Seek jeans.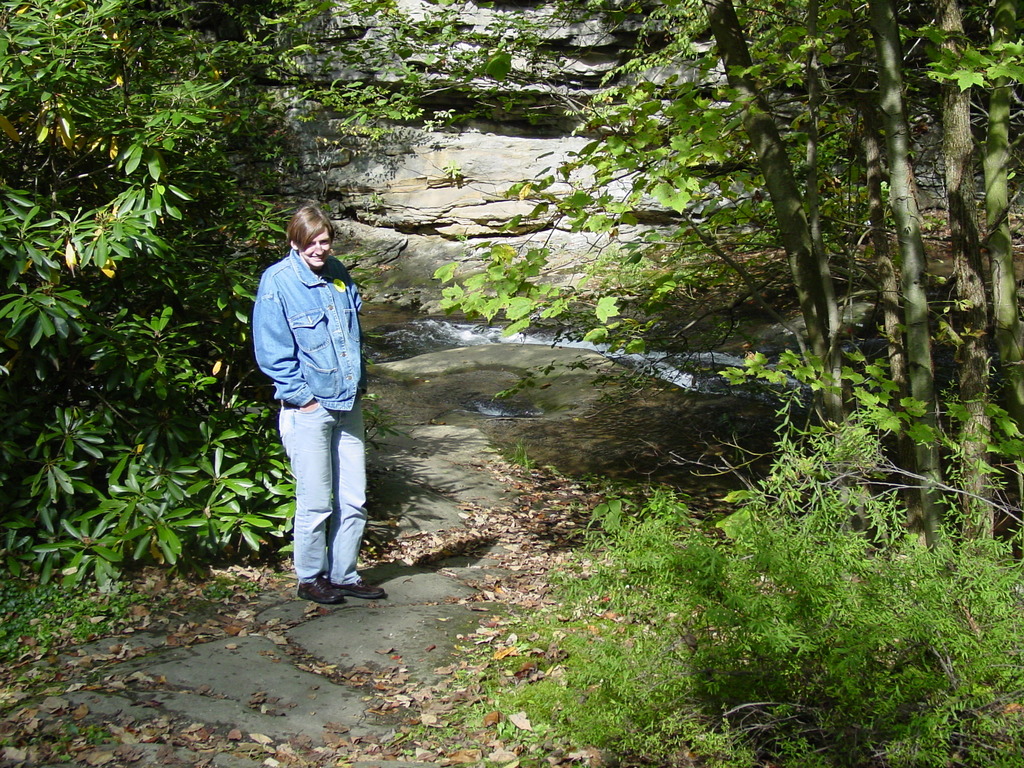
[271, 391, 375, 593].
